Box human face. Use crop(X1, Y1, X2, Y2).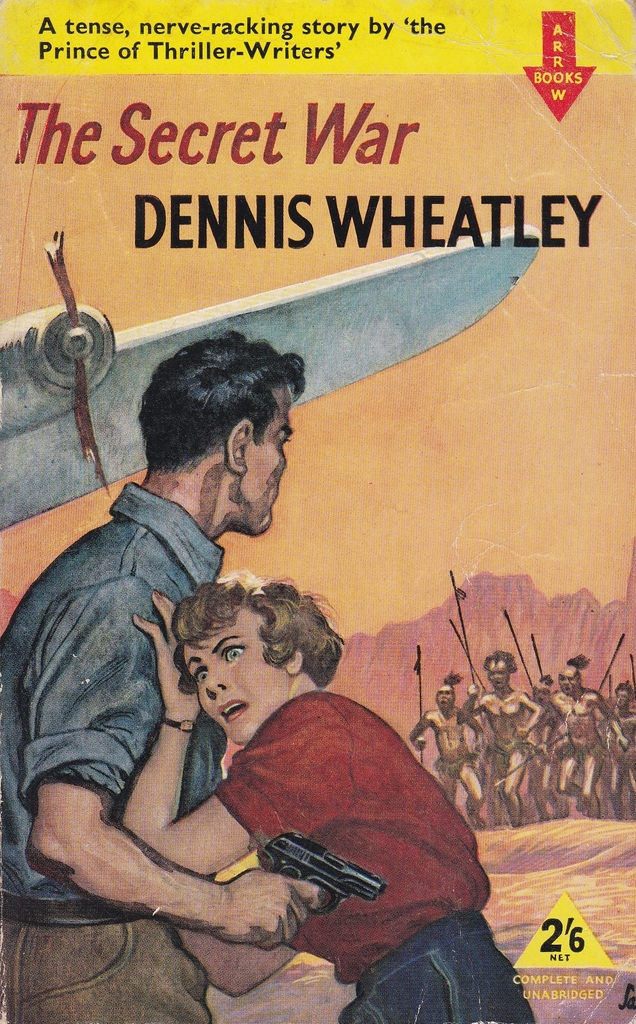
crop(177, 607, 287, 744).
